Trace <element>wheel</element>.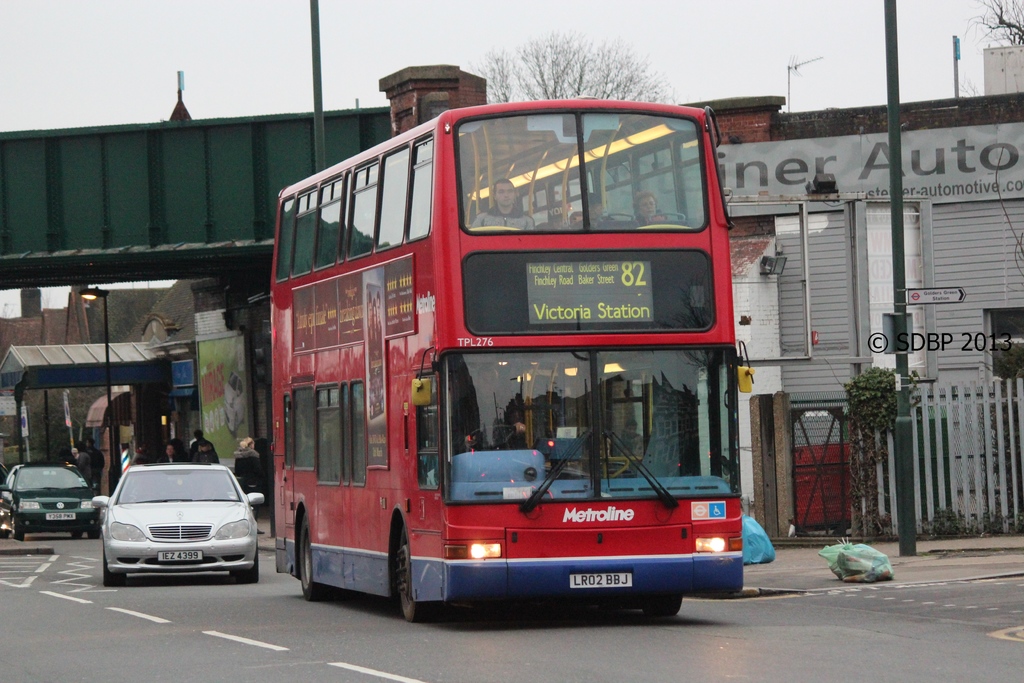
Traced to bbox=(10, 513, 23, 543).
